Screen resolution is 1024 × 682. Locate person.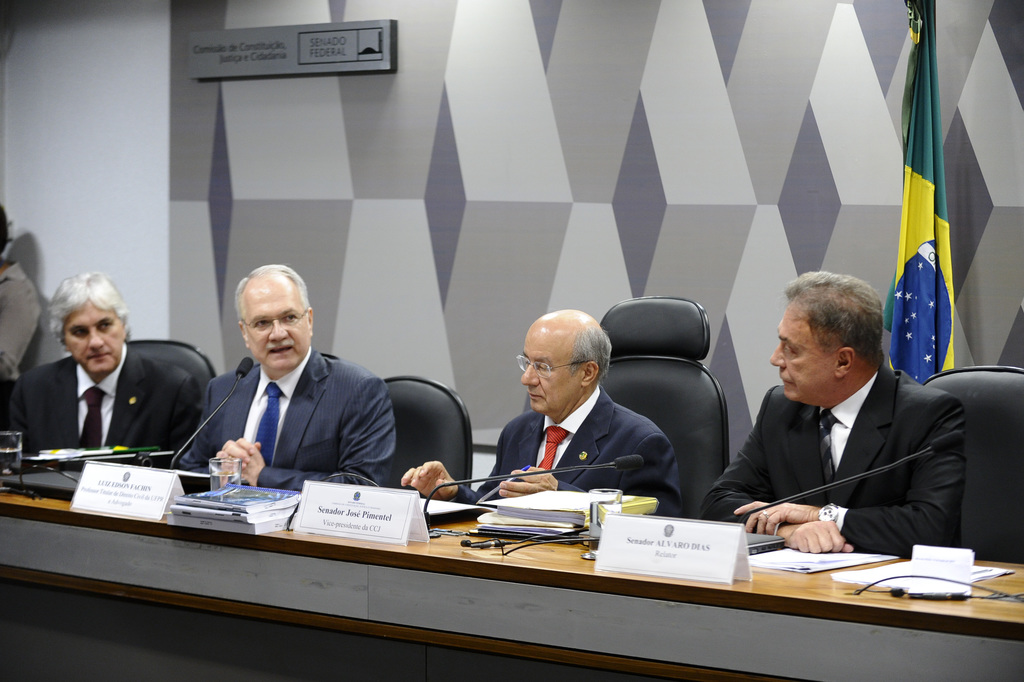
pyautogui.locateOnScreen(5, 263, 184, 470).
